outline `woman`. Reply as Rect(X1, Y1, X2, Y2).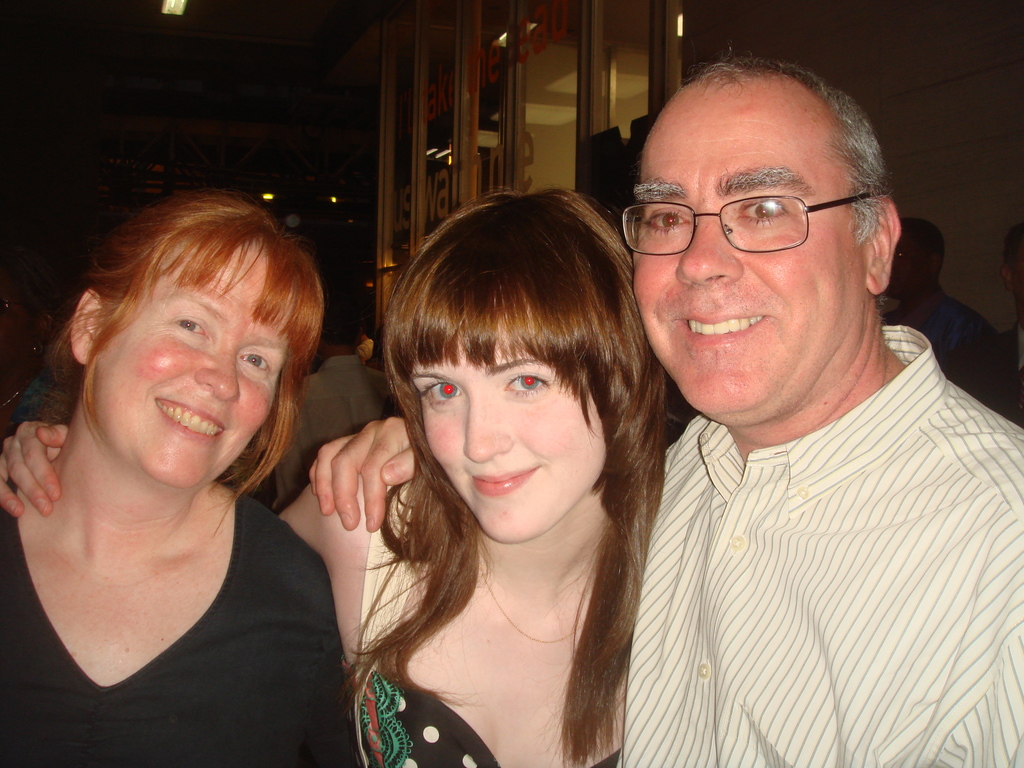
Rect(0, 187, 695, 767).
